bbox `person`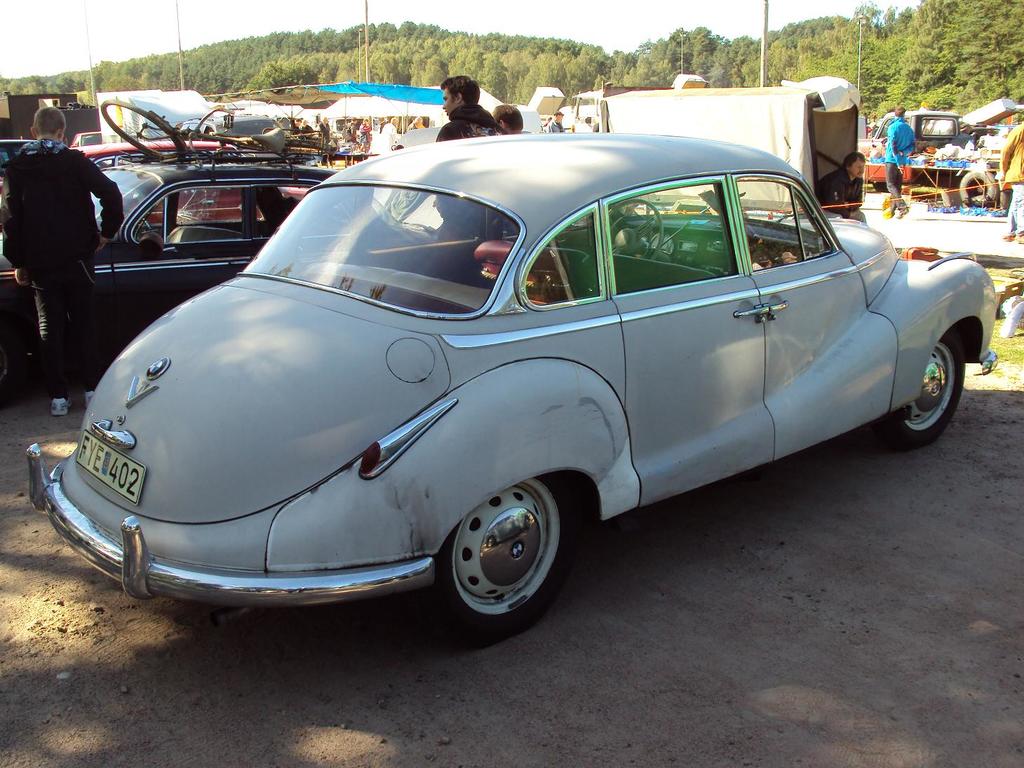
(x1=492, y1=100, x2=527, y2=134)
